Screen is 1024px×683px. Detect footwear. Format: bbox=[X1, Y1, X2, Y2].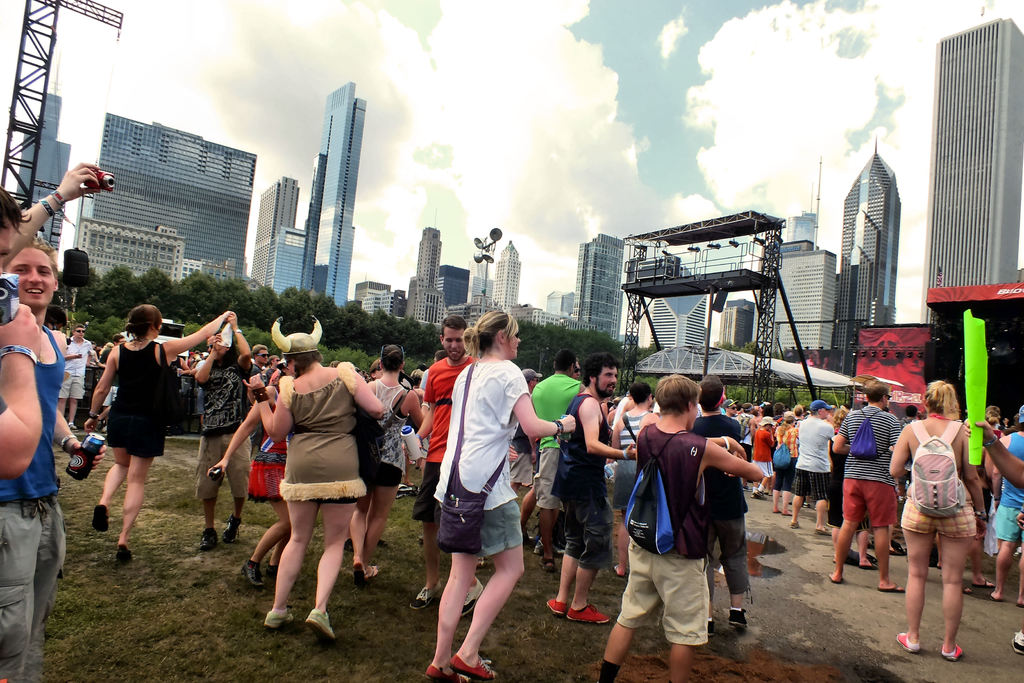
bbox=[353, 562, 366, 583].
